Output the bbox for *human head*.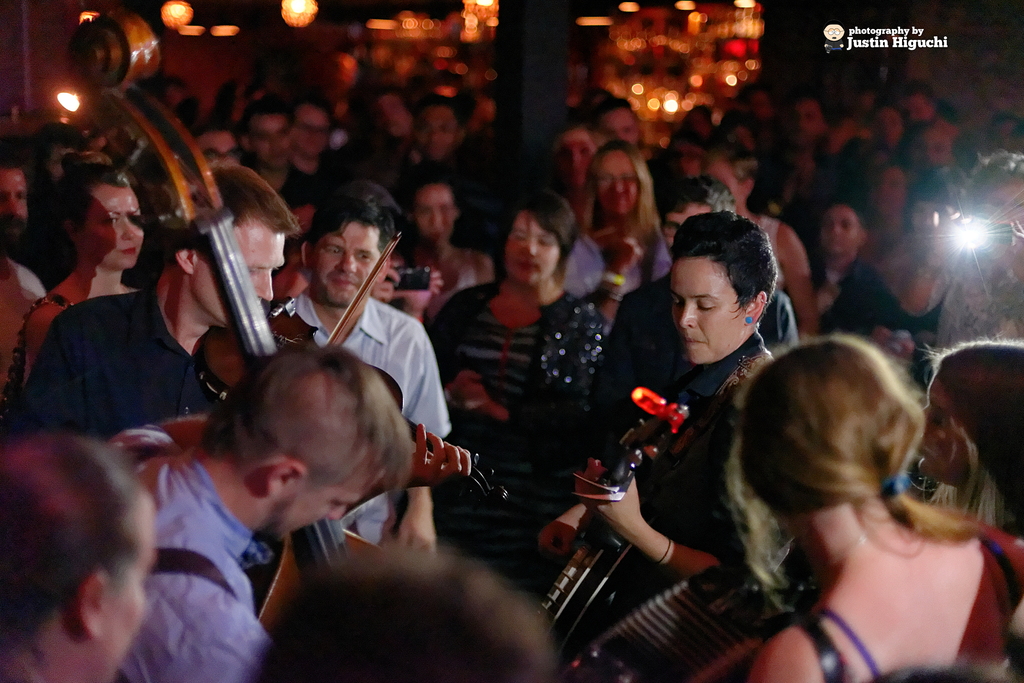
locate(0, 152, 29, 249).
